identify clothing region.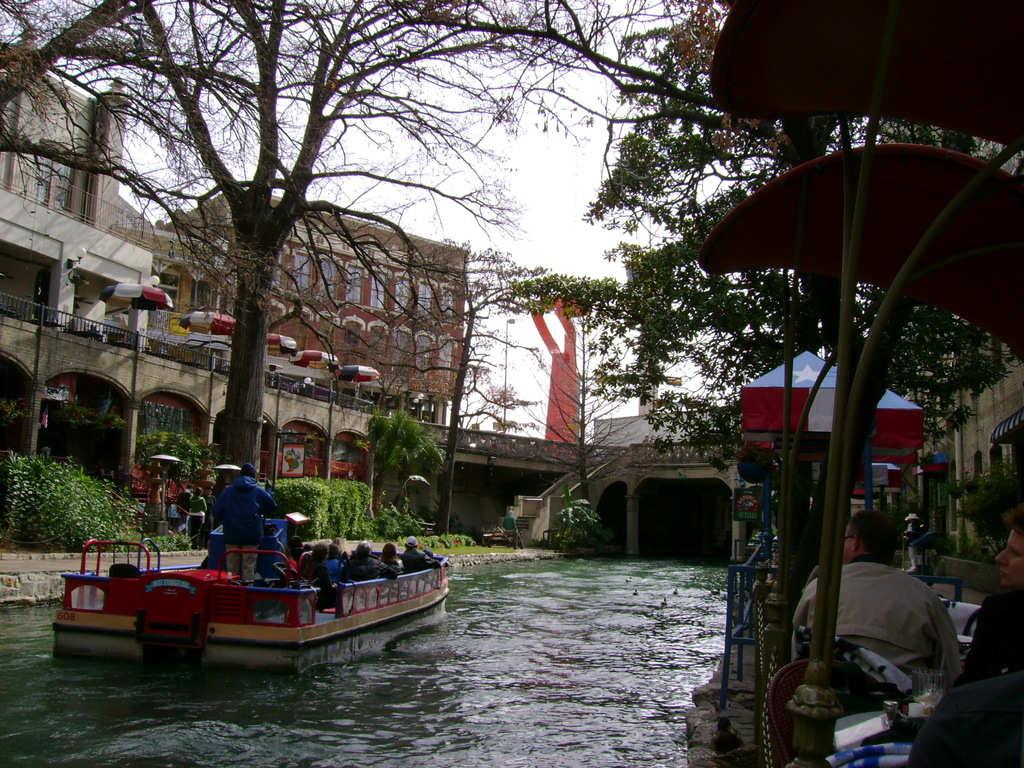
Region: select_region(791, 552, 966, 694).
